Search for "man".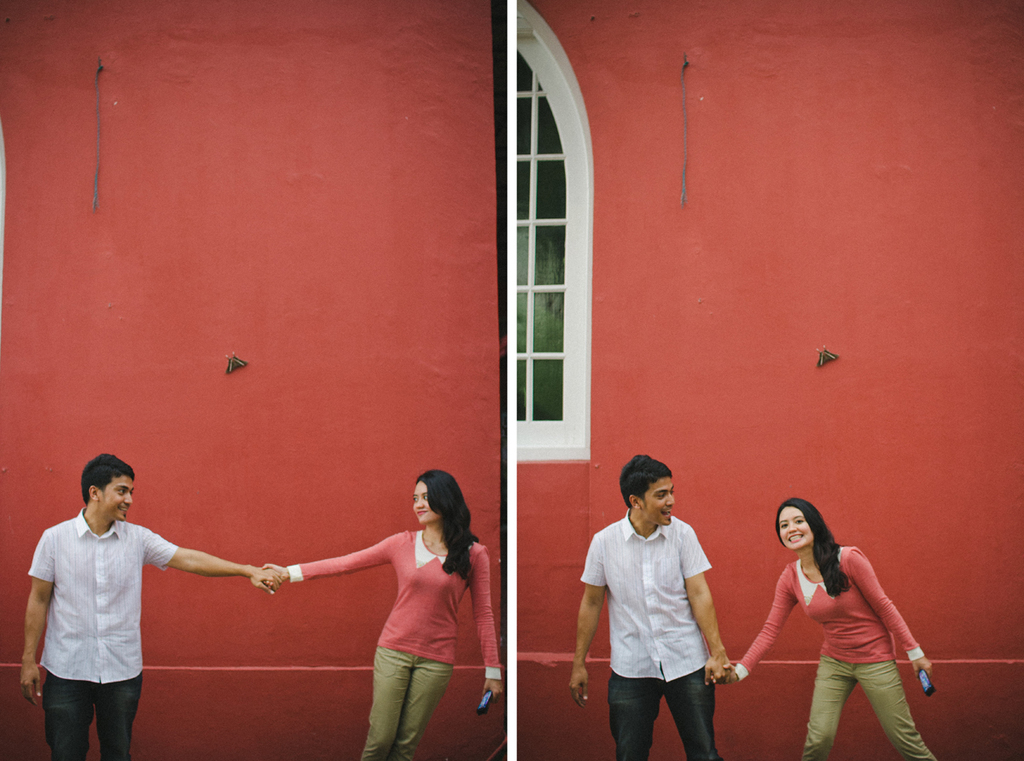
Found at {"left": 584, "top": 464, "right": 744, "bottom": 756}.
